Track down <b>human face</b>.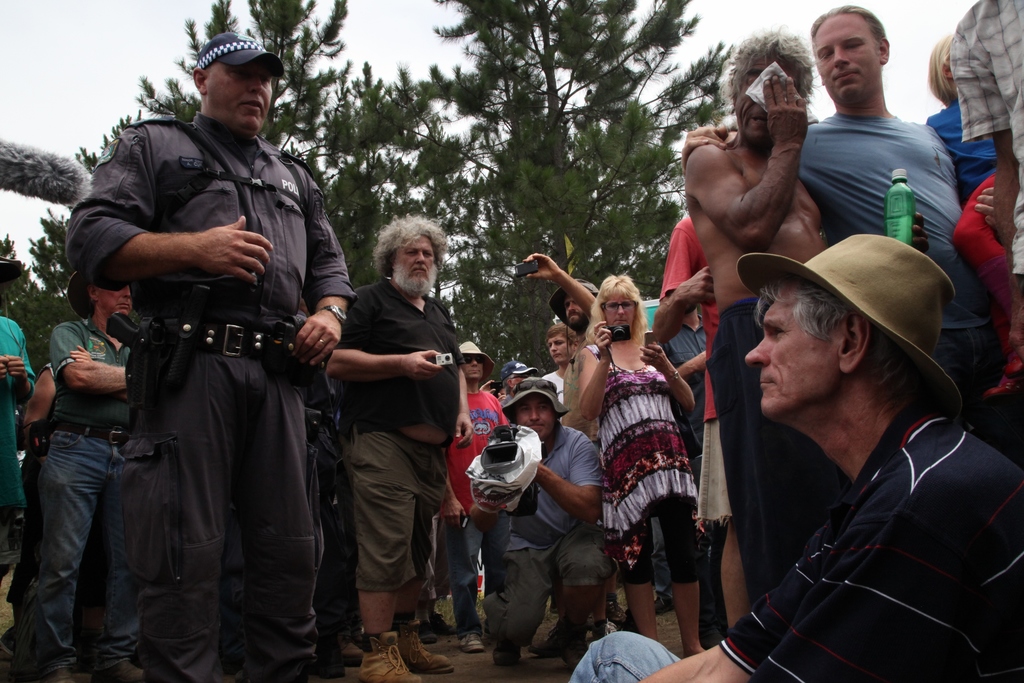
Tracked to 605:290:636:331.
